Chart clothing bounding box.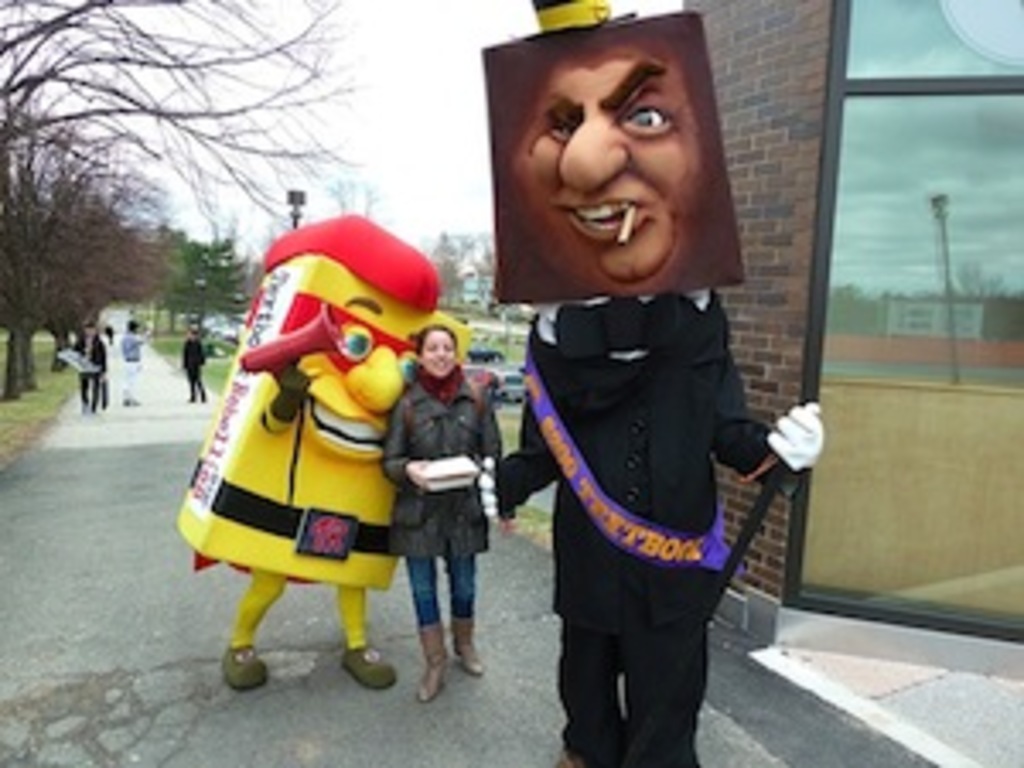
Charted: rect(495, 294, 799, 765).
